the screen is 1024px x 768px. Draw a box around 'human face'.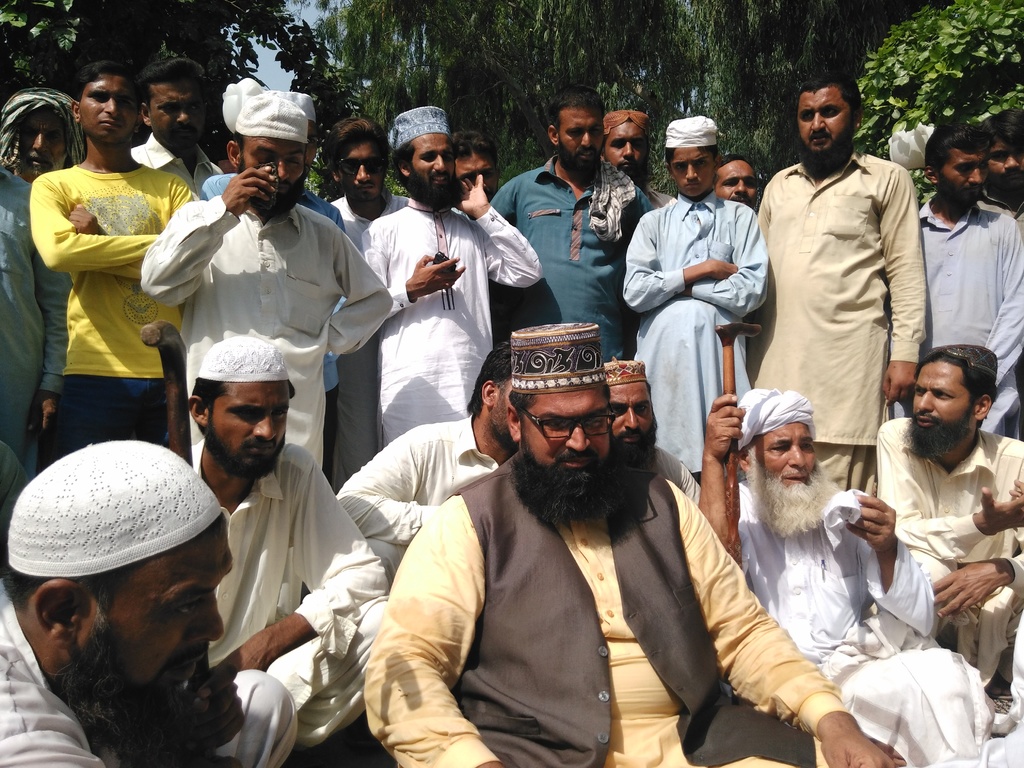
left=522, top=393, right=611, bottom=474.
